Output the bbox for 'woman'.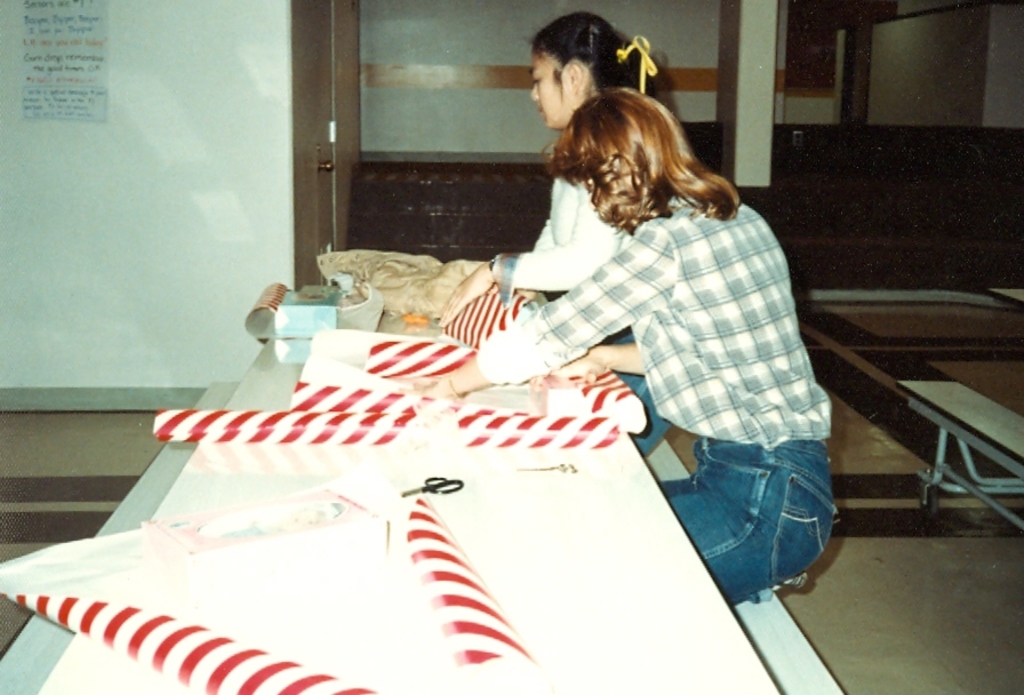
select_region(442, 11, 670, 453).
